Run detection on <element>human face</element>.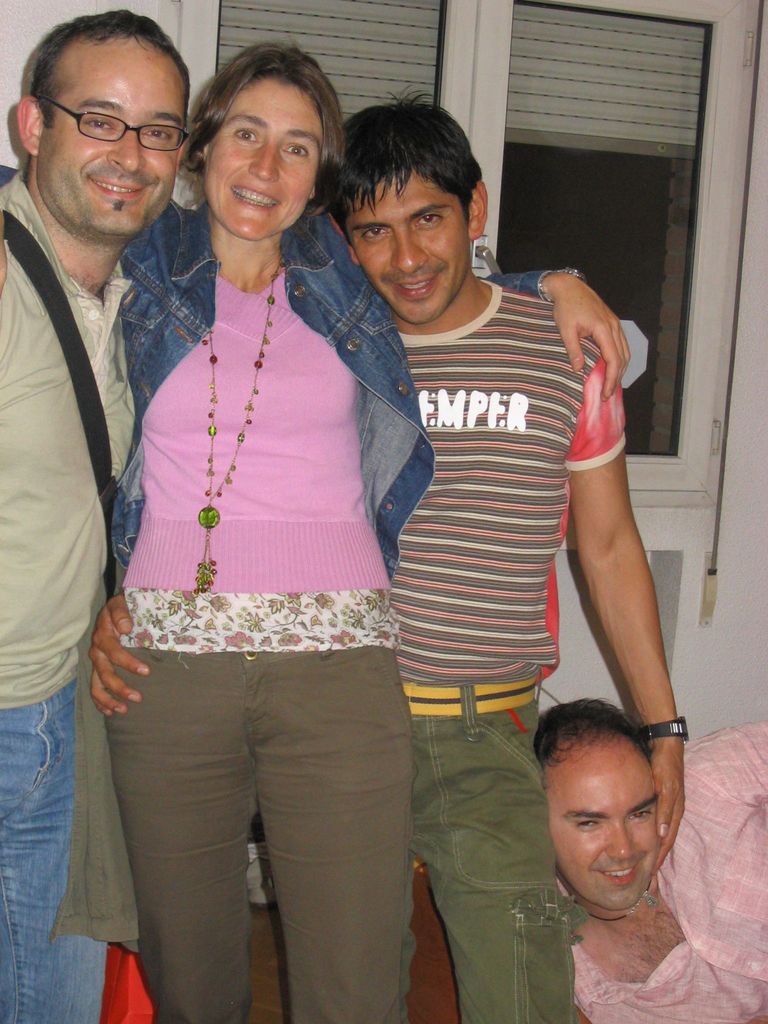
Result: x1=211, y1=75, x2=324, y2=236.
